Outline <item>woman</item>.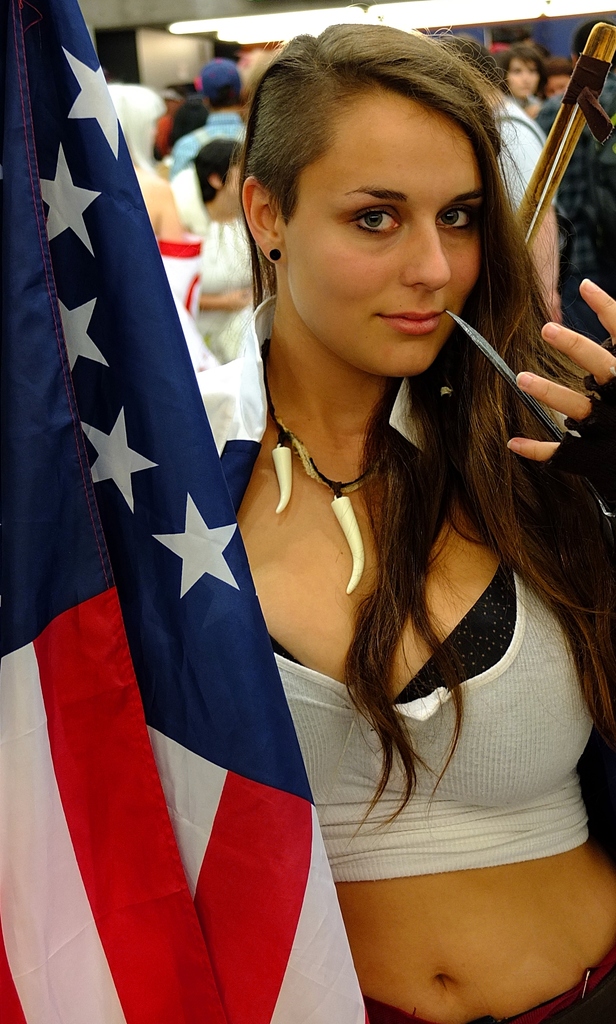
Outline: detection(195, 13, 615, 1023).
